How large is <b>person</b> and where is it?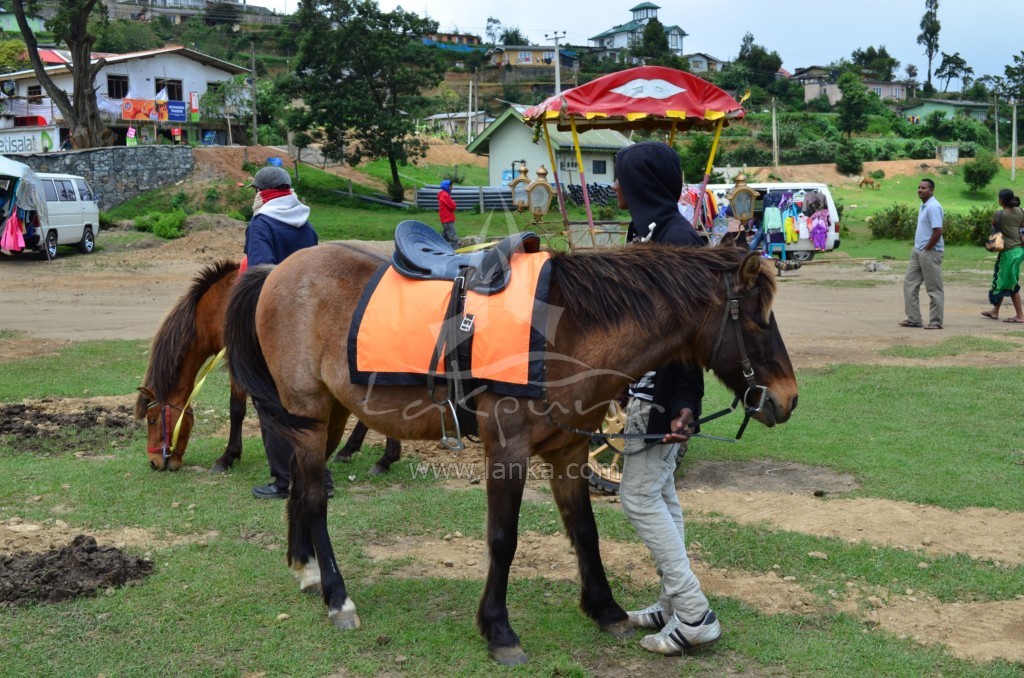
Bounding box: left=904, top=179, right=944, bottom=335.
